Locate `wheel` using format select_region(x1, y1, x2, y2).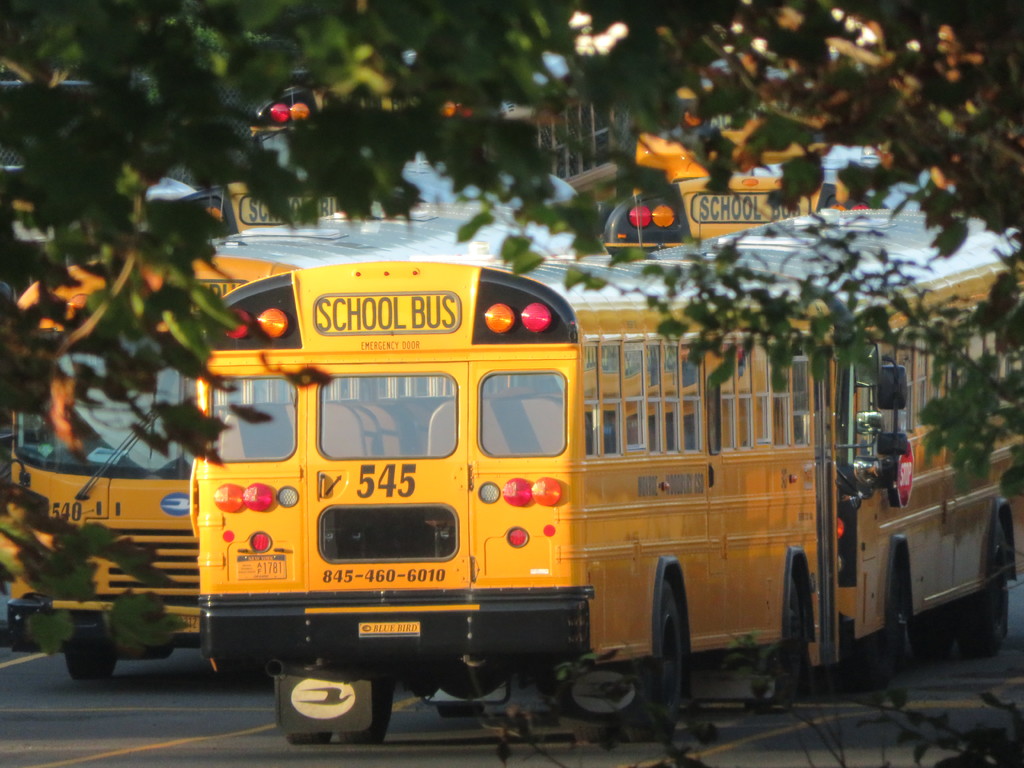
select_region(65, 643, 127, 680).
